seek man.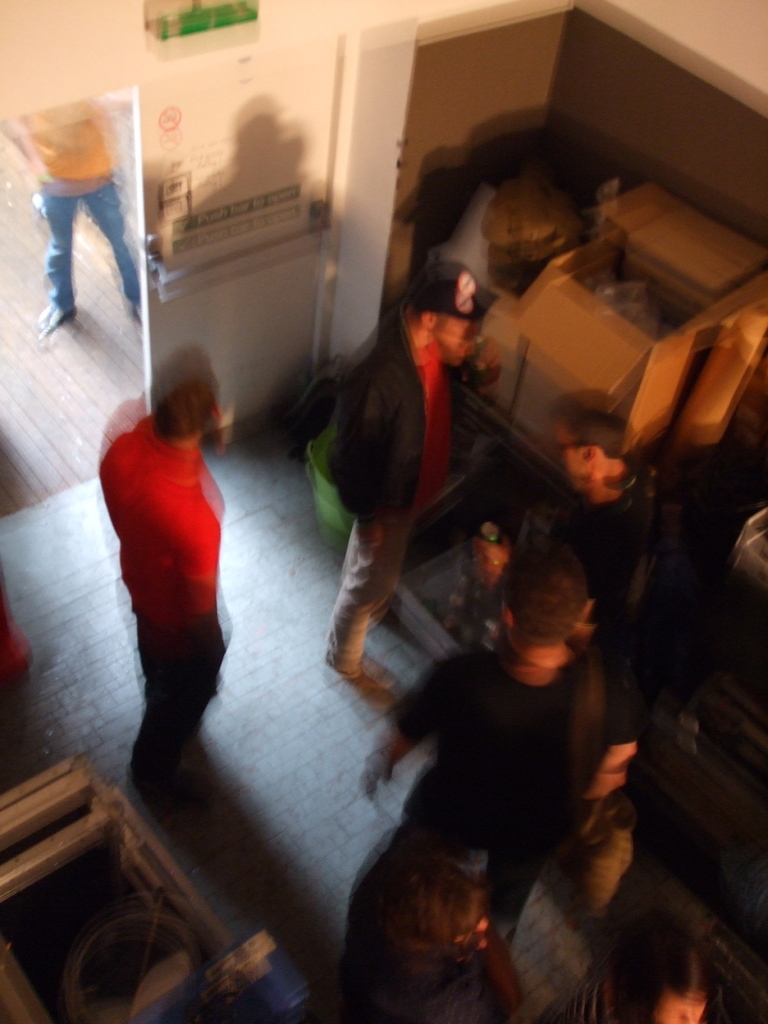
BBox(313, 260, 511, 698).
